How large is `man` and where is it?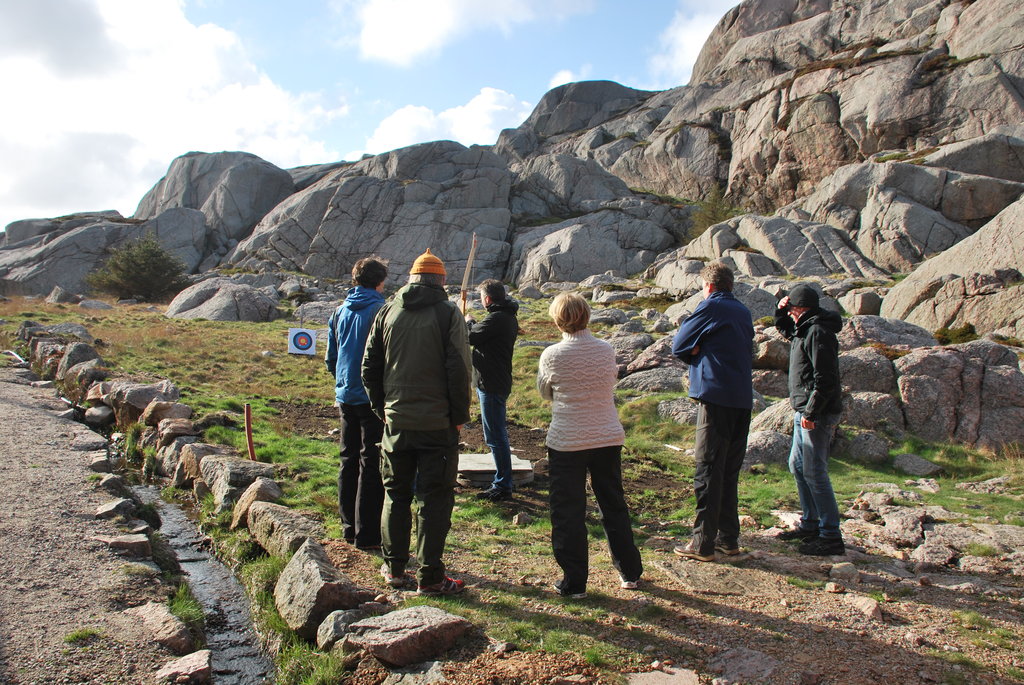
Bounding box: {"left": 360, "top": 246, "right": 473, "bottom": 594}.
